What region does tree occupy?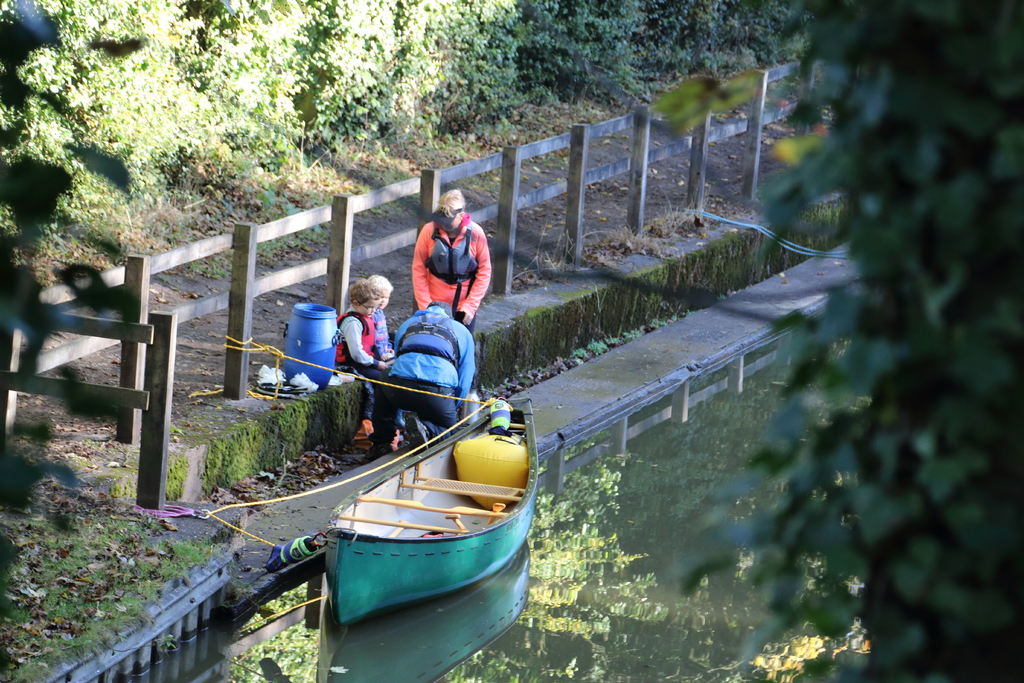
664/0/1015/672.
